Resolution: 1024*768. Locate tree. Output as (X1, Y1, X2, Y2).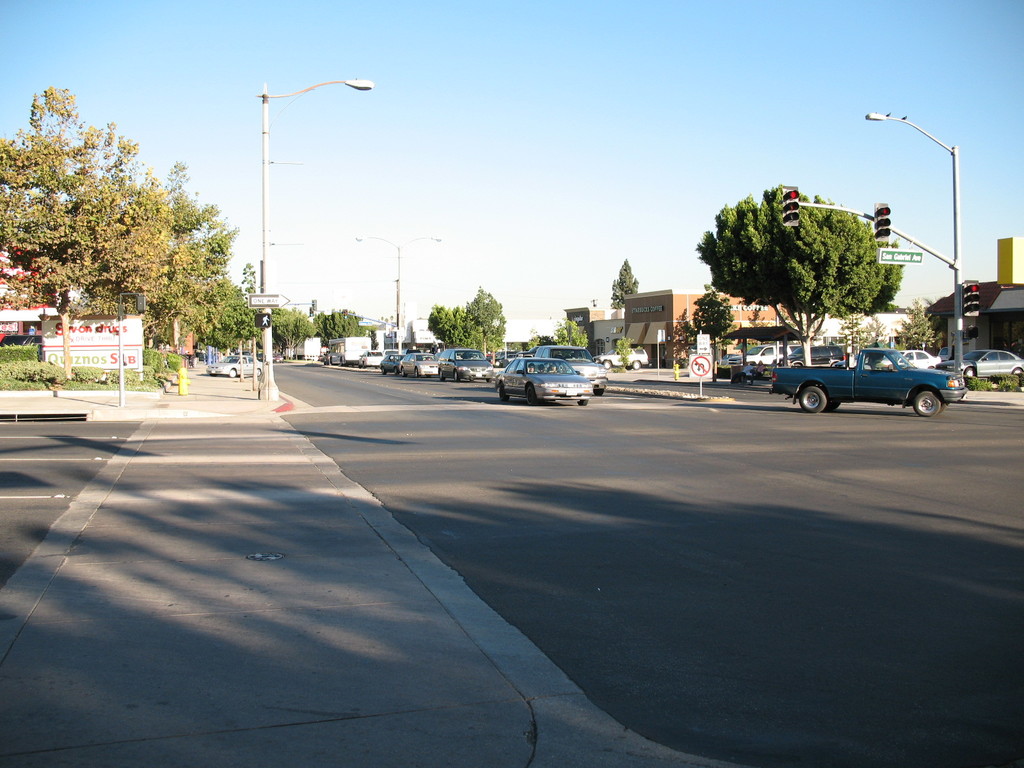
(0, 83, 183, 378).
